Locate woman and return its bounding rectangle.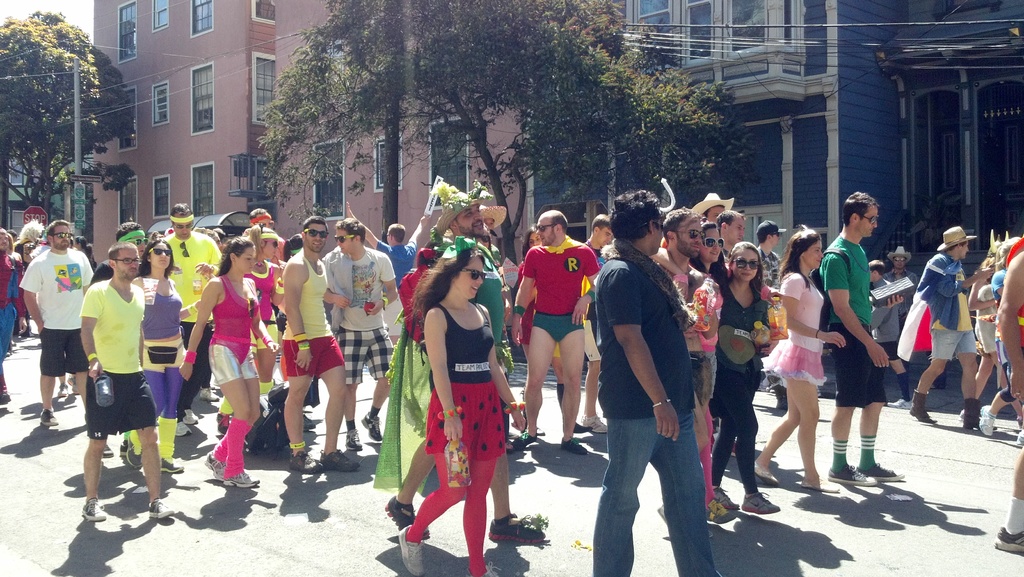
172,233,283,484.
